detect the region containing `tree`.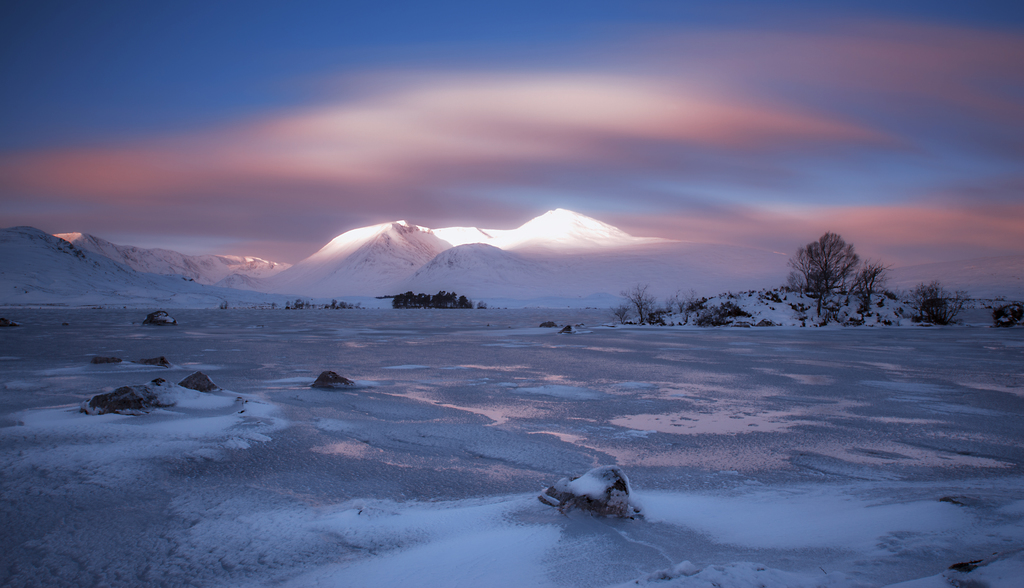
621:284:666:329.
